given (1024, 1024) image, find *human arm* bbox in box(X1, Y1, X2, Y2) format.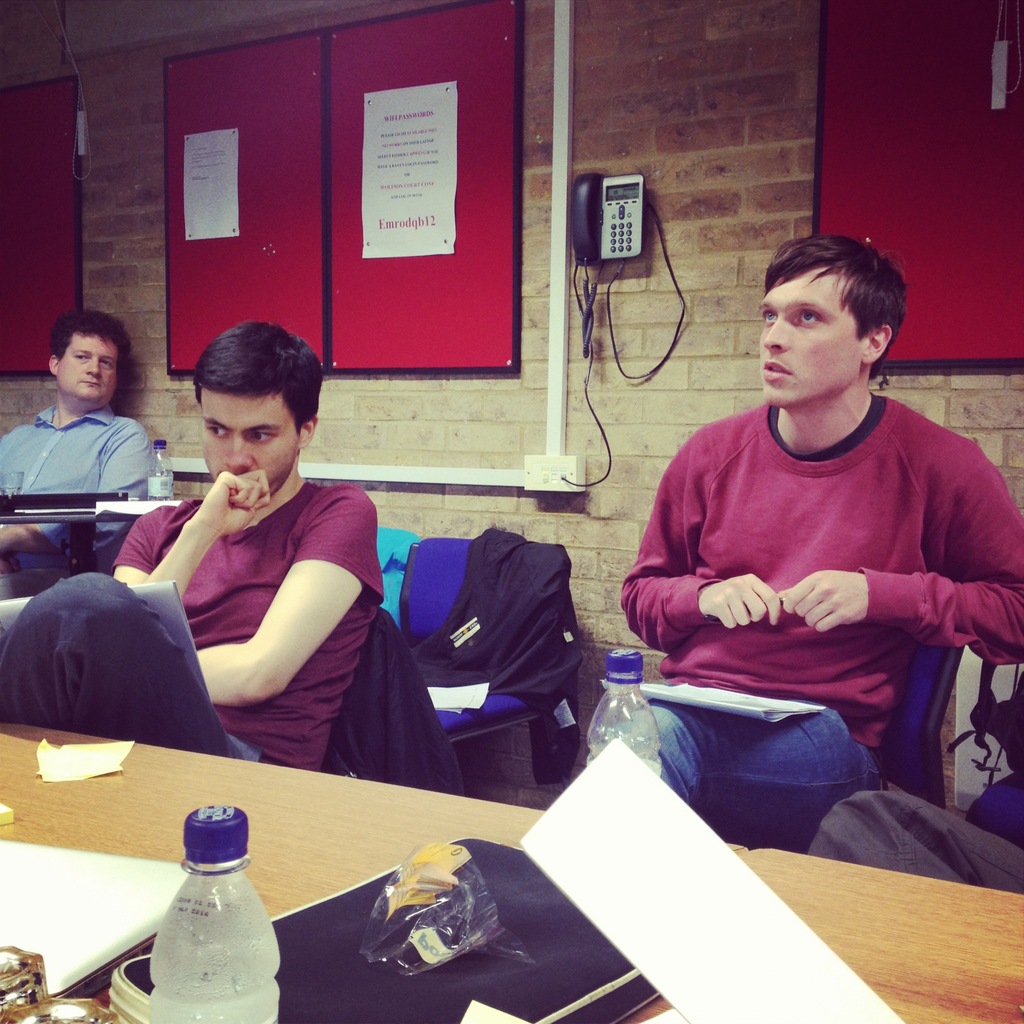
box(764, 433, 1023, 652).
